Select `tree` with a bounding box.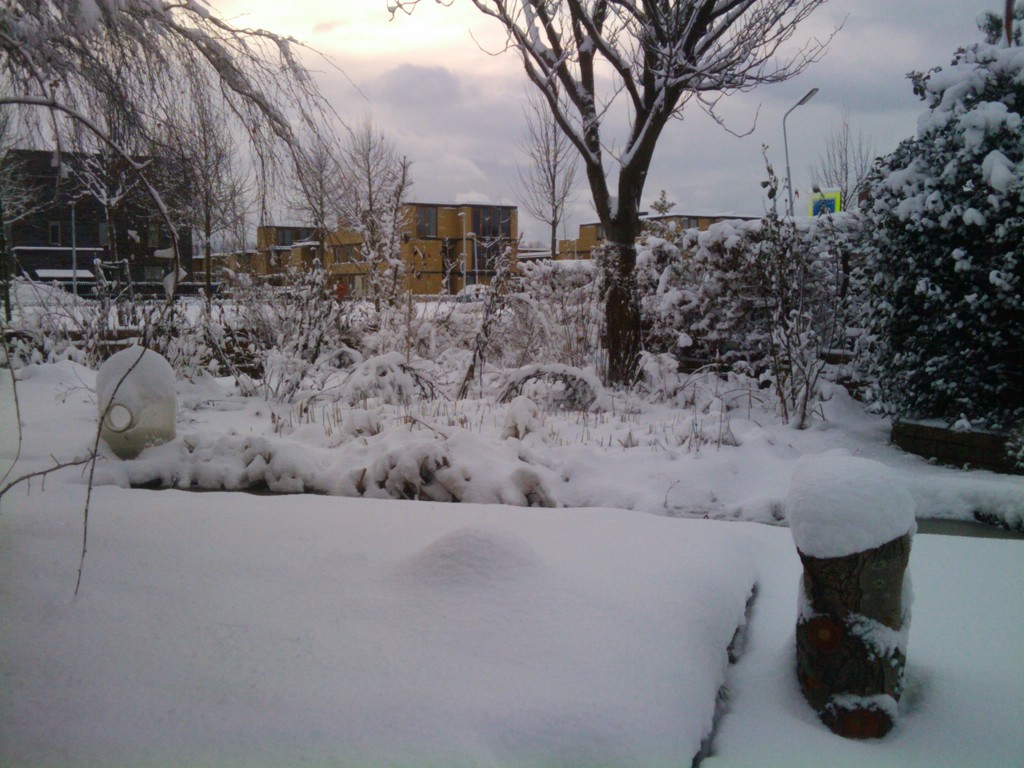
l=833, t=41, r=1018, b=458.
